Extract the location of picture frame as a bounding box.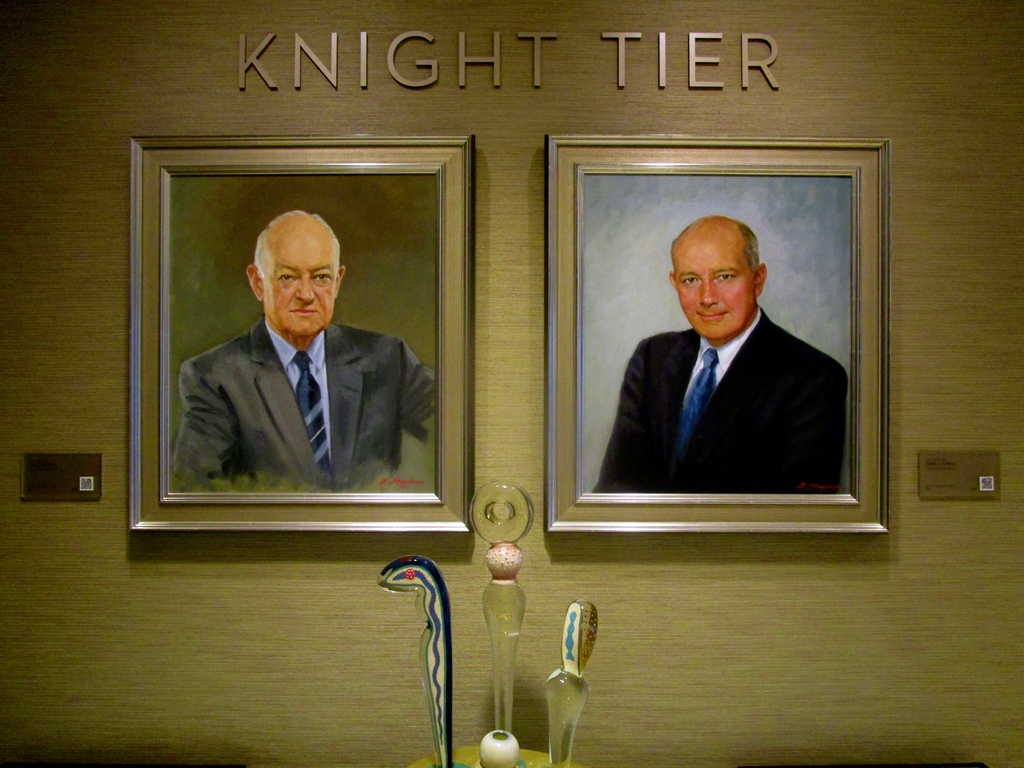
125 132 474 534.
